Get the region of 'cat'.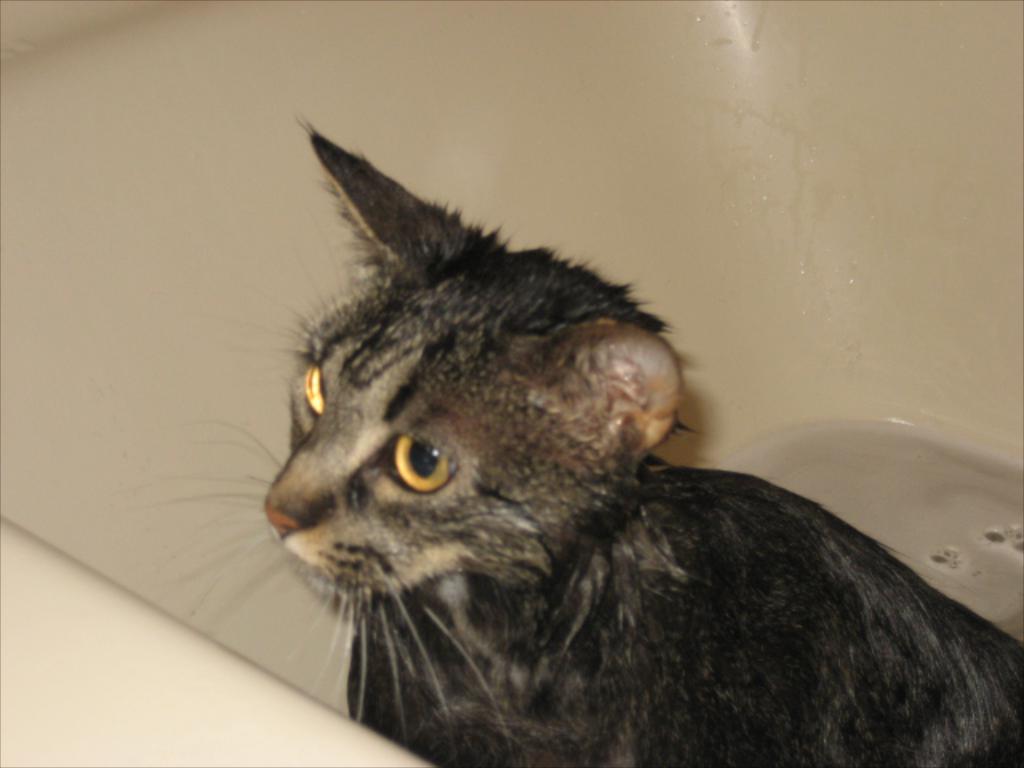
<bbox>115, 106, 1022, 766</bbox>.
